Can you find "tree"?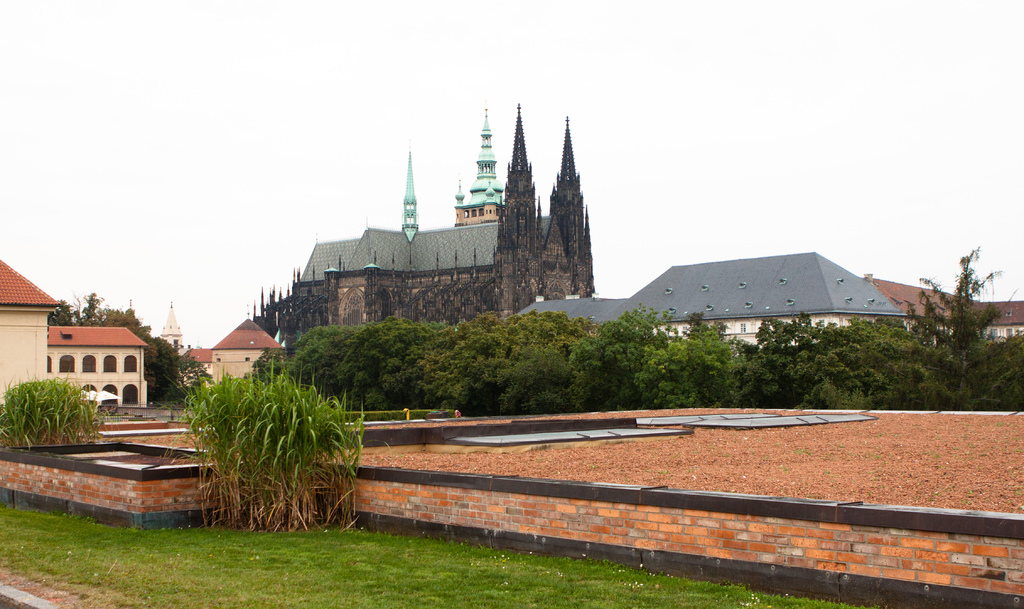
Yes, bounding box: <bbox>567, 304, 675, 415</bbox>.
